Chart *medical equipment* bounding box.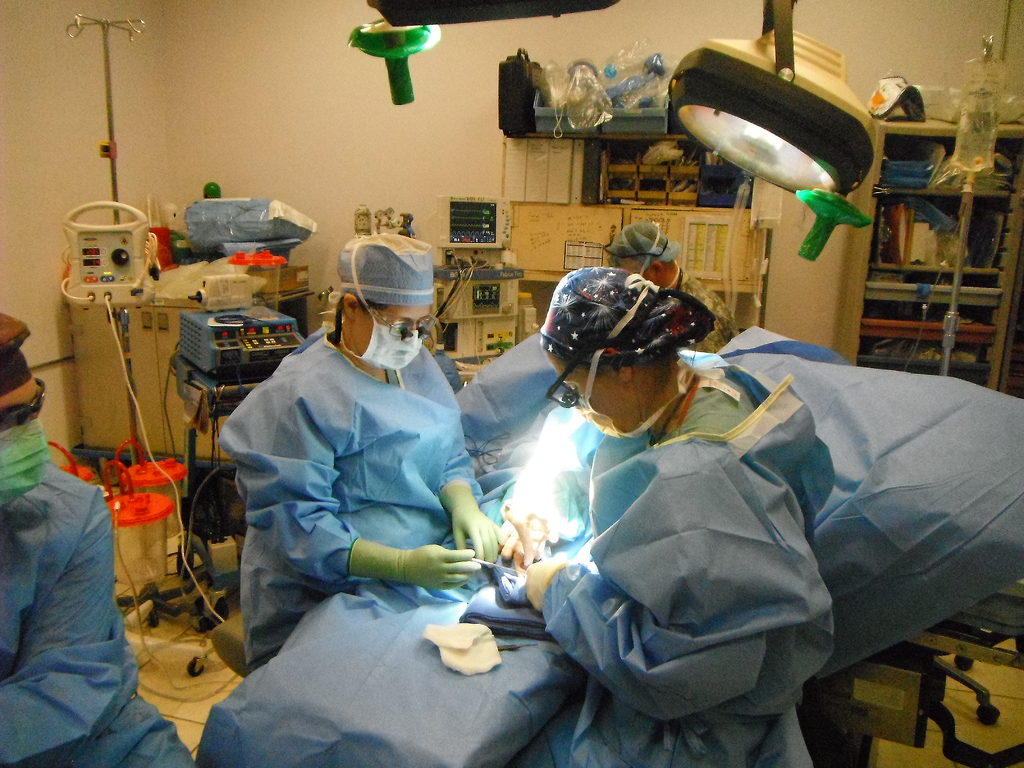
Charted: 344 203 417 245.
